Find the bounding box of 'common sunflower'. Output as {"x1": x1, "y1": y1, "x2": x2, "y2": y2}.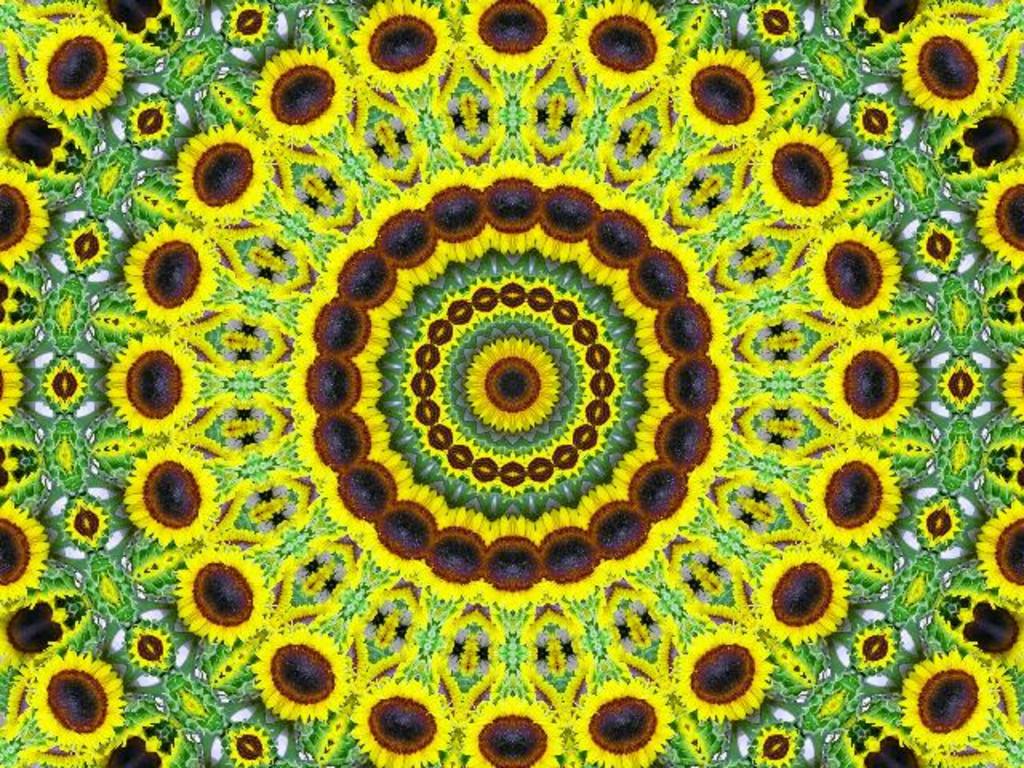
{"x1": 762, "y1": 544, "x2": 853, "y2": 648}.
